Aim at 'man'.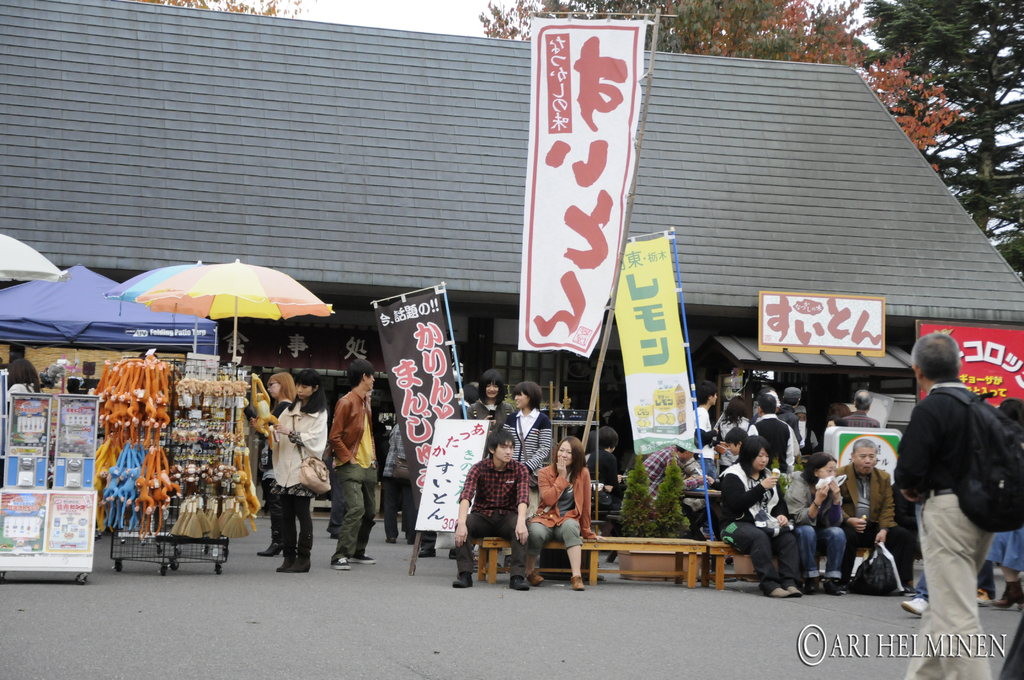
Aimed at BBox(840, 389, 881, 428).
